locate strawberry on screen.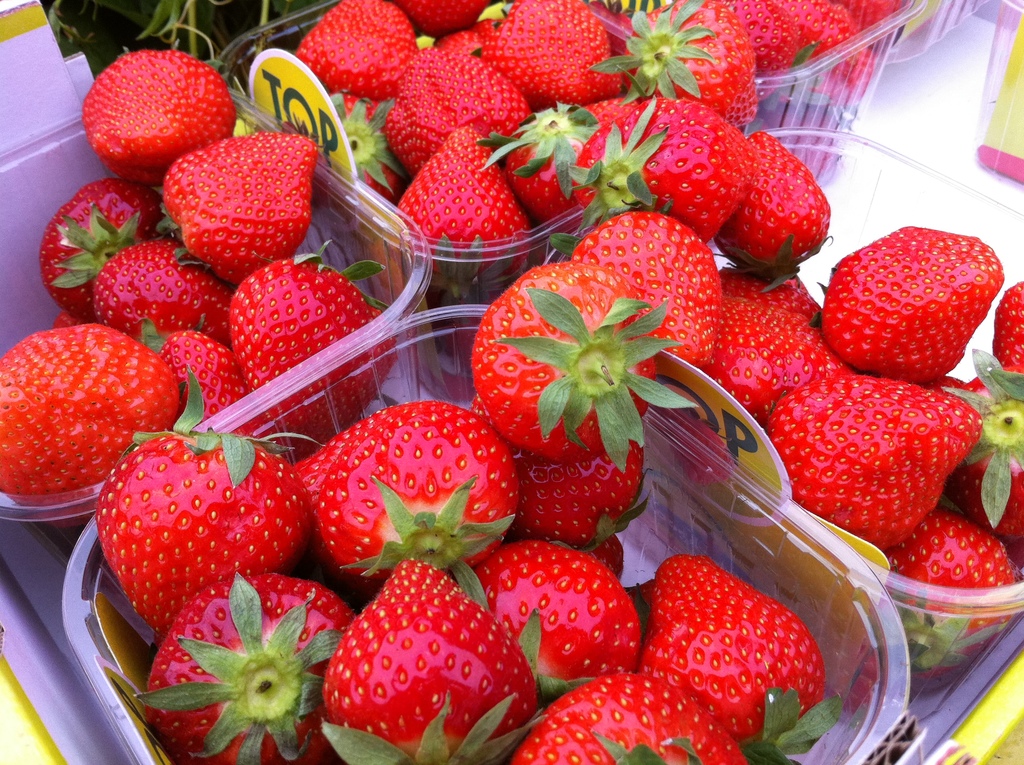
On screen at l=582, t=525, r=628, b=583.
